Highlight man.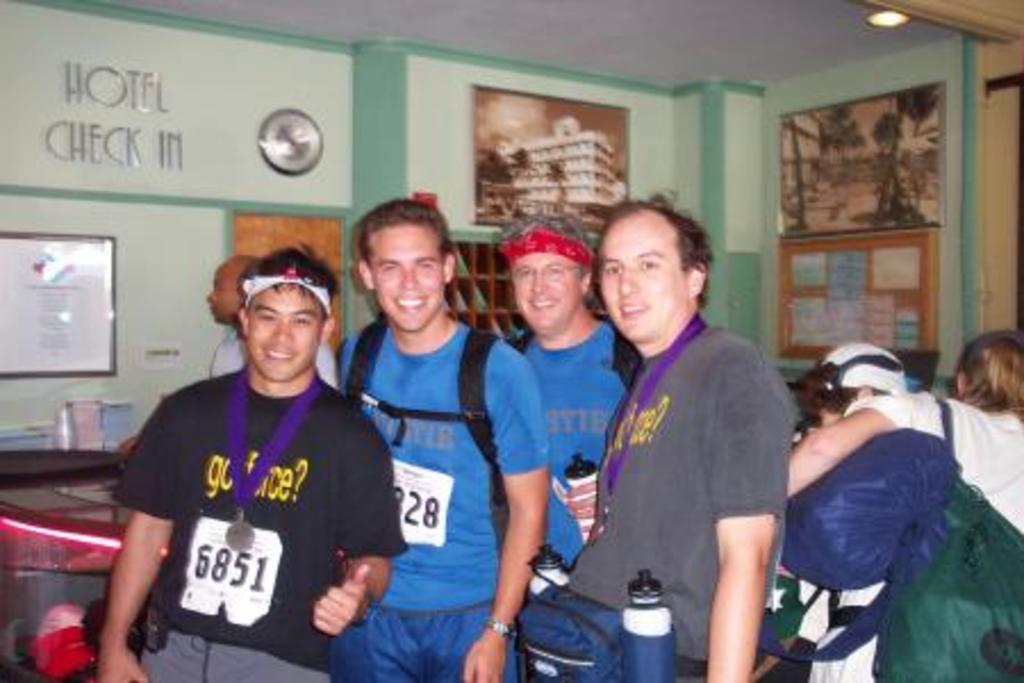
Highlighted region: select_region(93, 246, 405, 681).
